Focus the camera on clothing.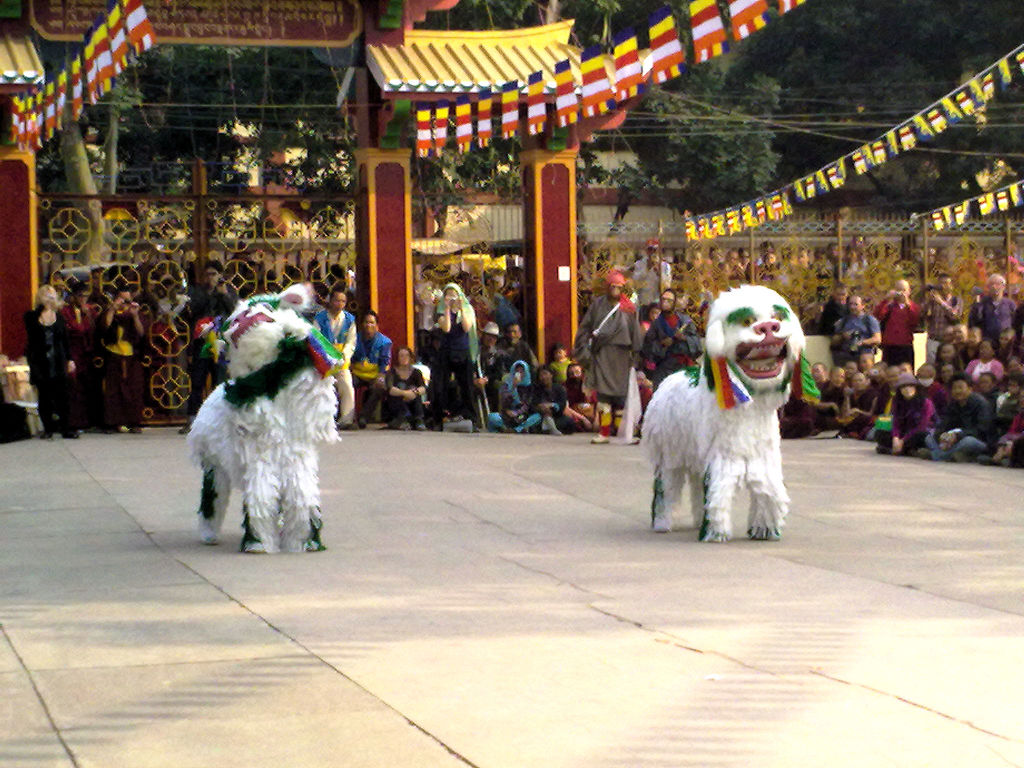
Focus region: x1=936 y1=401 x2=984 y2=457.
